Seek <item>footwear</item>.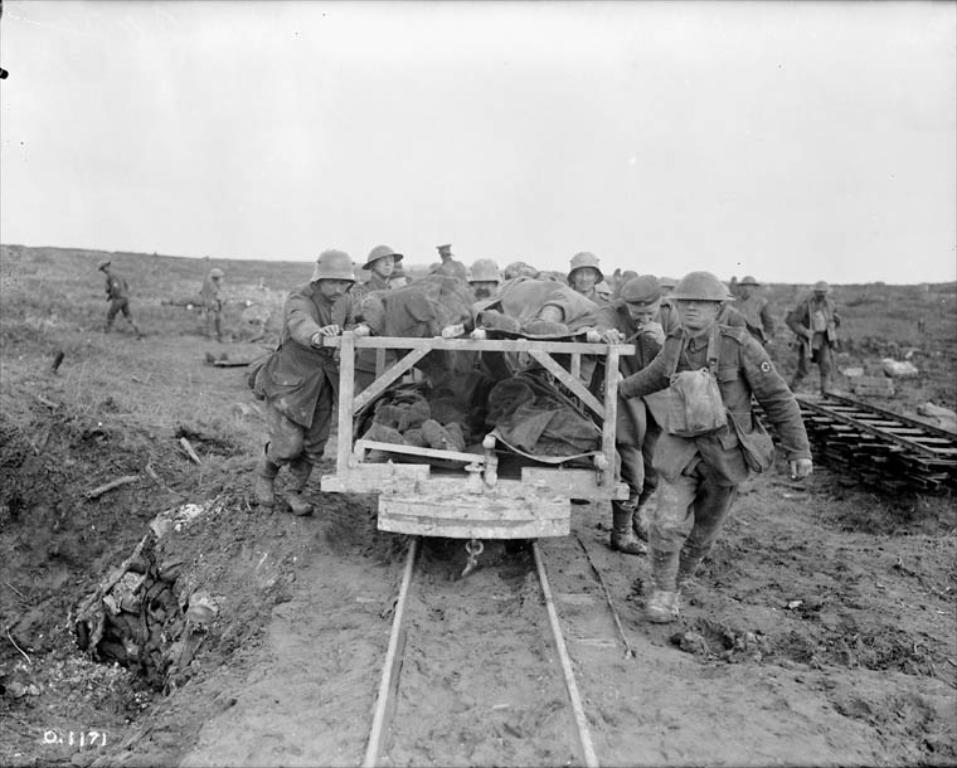
{"x1": 643, "y1": 580, "x2": 688, "y2": 618}.
